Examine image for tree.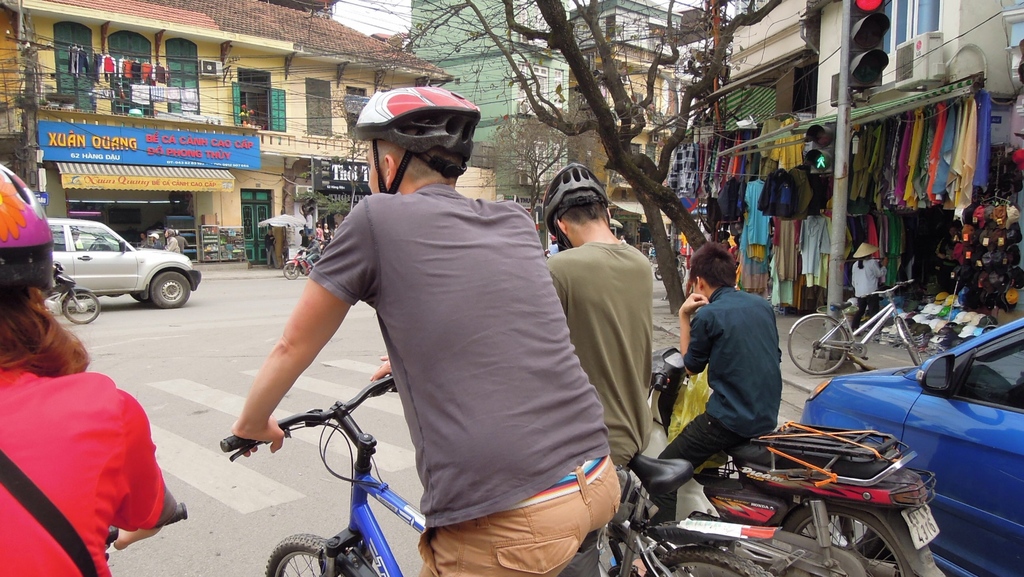
Examination result: crop(402, 0, 781, 306).
